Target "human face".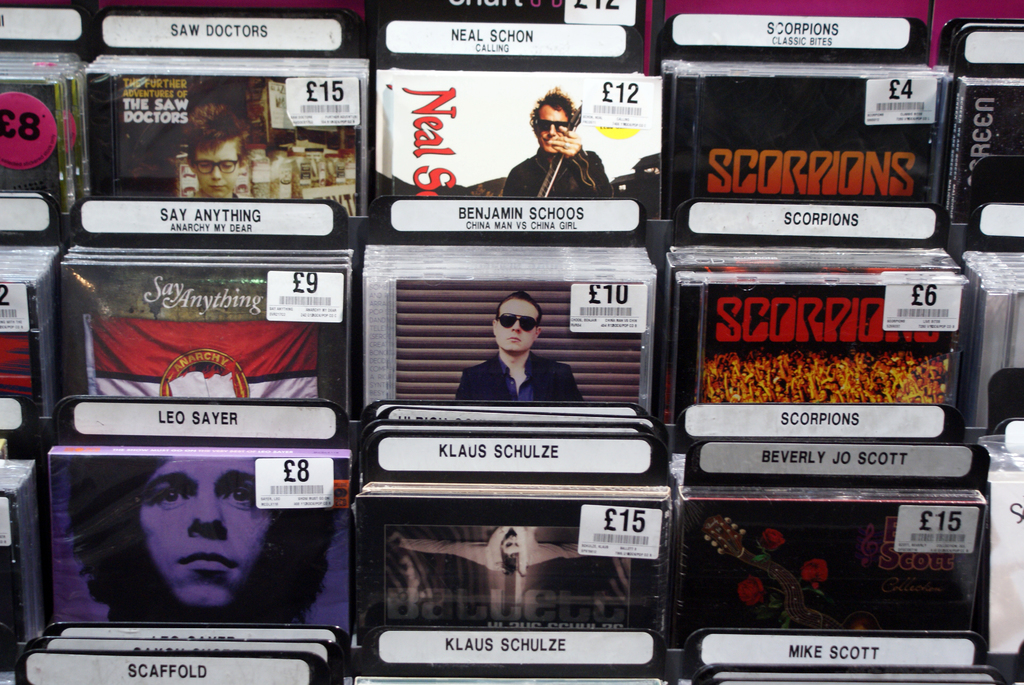
Target region: {"left": 136, "top": 461, "right": 270, "bottom": 608}.
